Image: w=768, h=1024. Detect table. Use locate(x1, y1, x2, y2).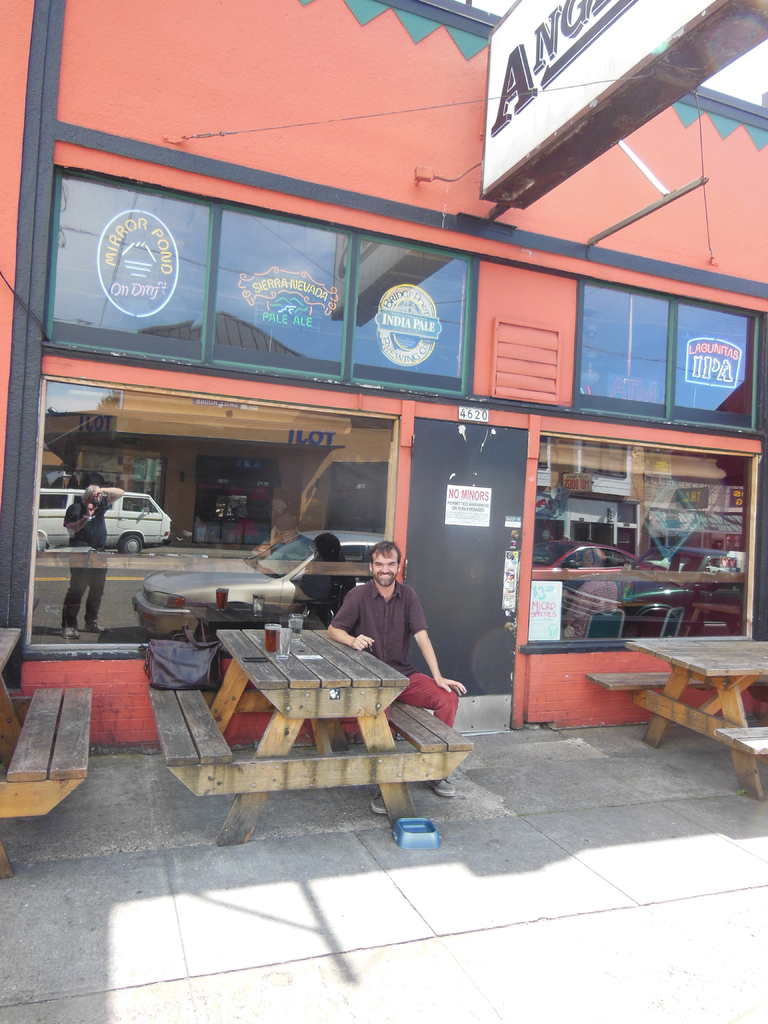
locate(129, 617, 492, 839).
